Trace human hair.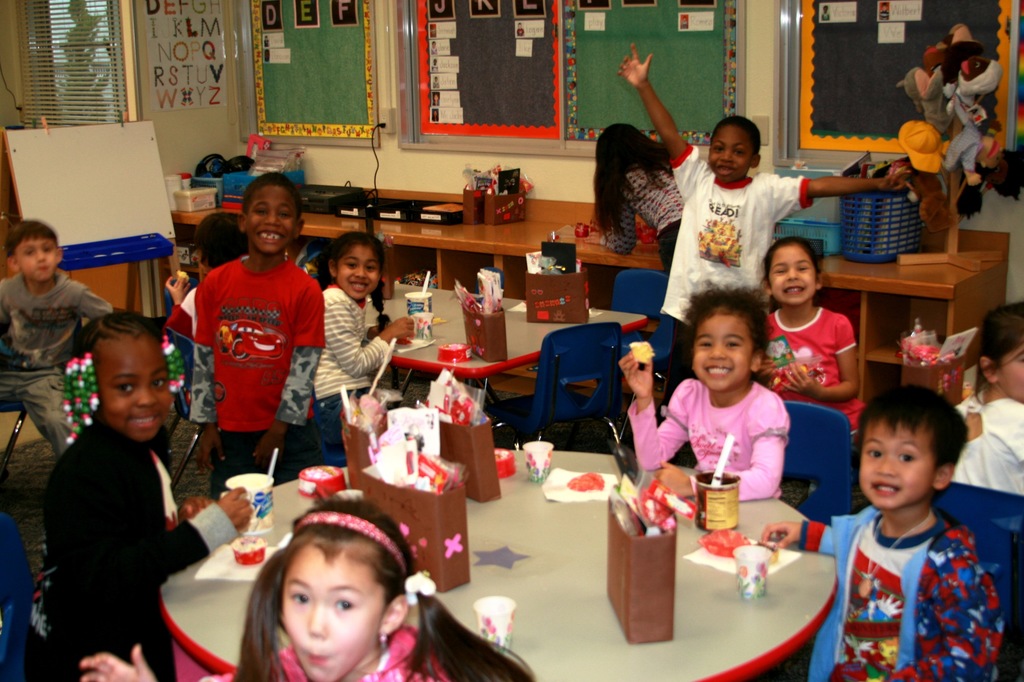
Traced to select_region(218, 498, 537, 681).
